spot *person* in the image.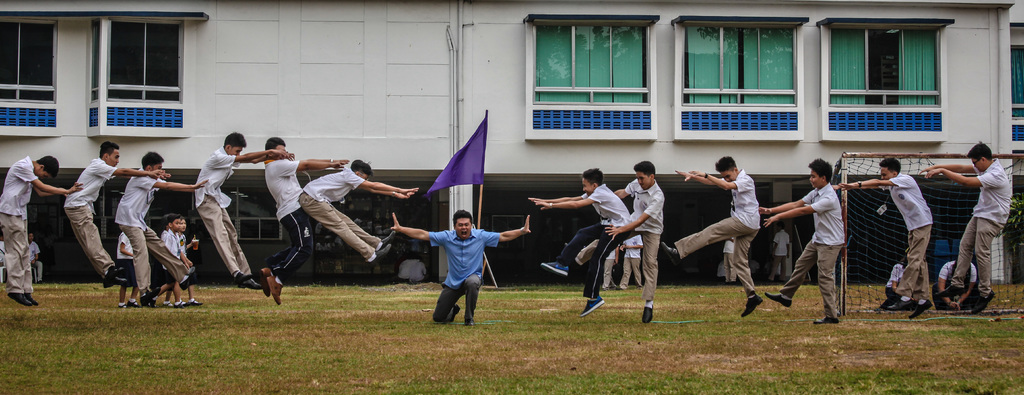
*person* found at (left=264, top=133, right=340, bottom=309).
